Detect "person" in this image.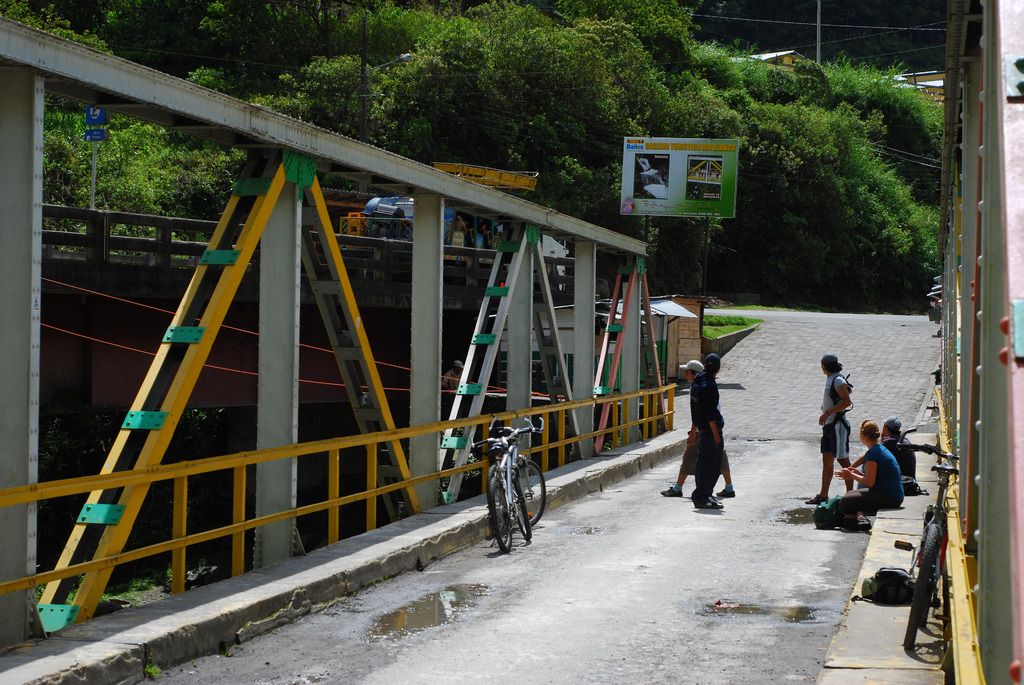
Detection: (left=803, top=352, right=852, bottom=505).
